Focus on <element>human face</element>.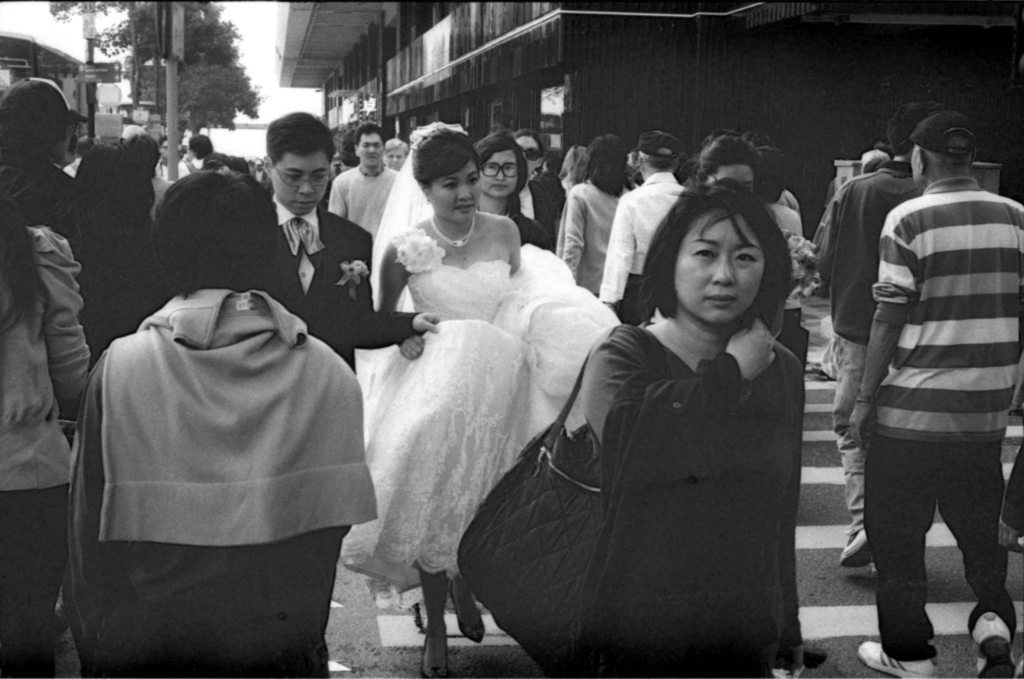
Focused at <region>355, 132, 383, 166</region>.
